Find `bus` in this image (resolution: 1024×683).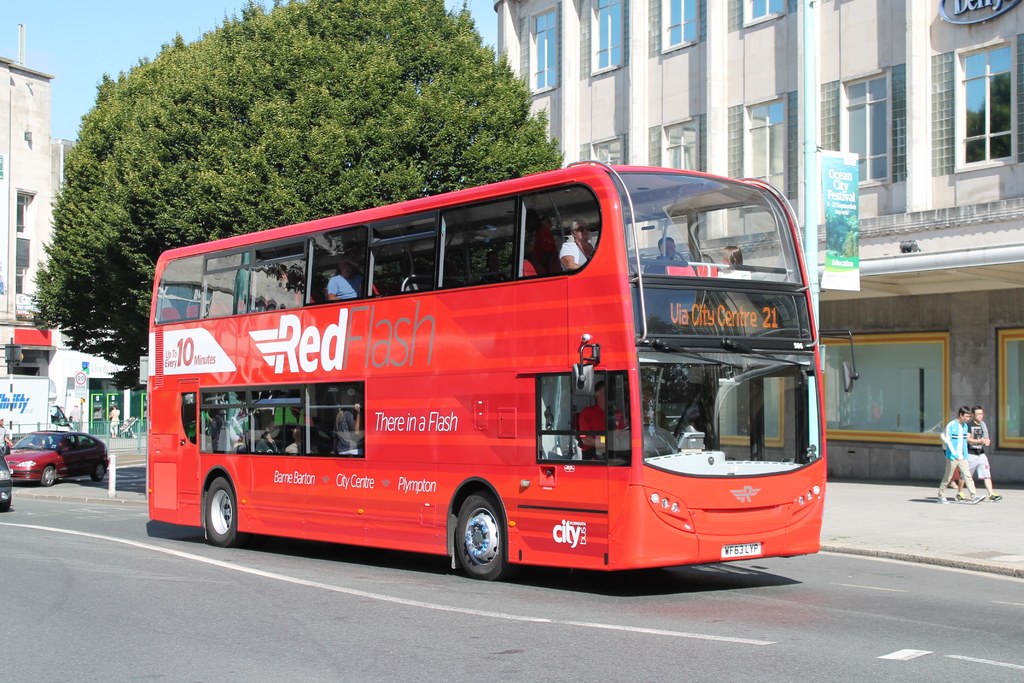
region(147, 157, 860, 581).
